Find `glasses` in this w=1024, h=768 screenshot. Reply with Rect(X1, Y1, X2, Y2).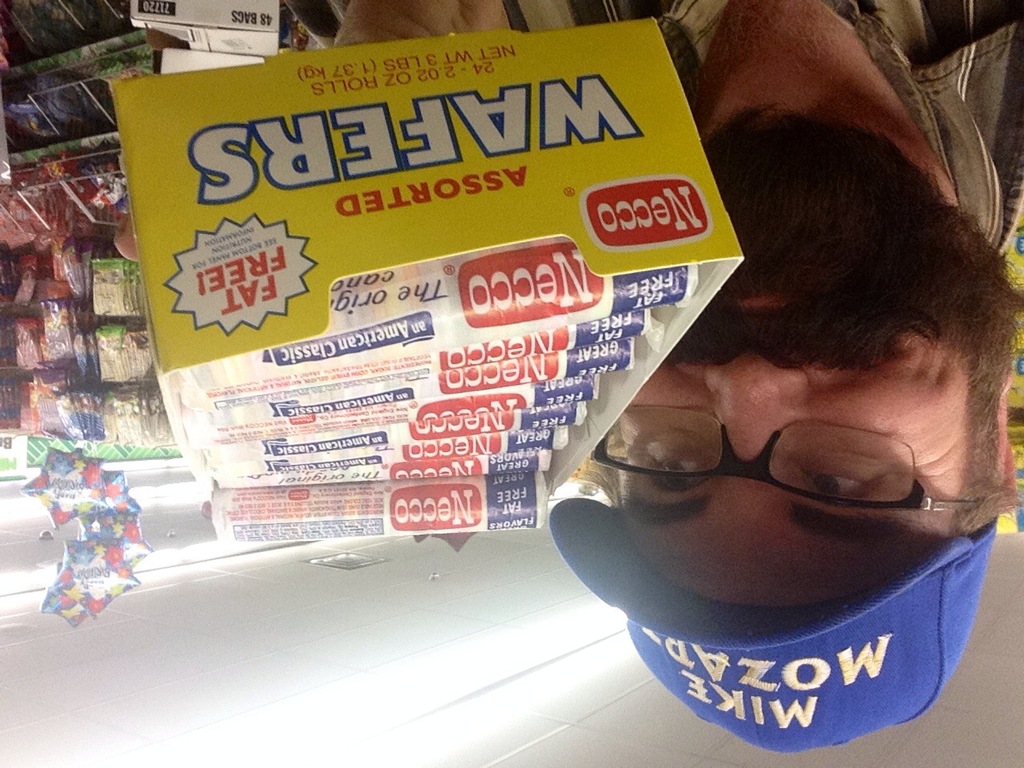
Rect(590, 406, 984, 516).
